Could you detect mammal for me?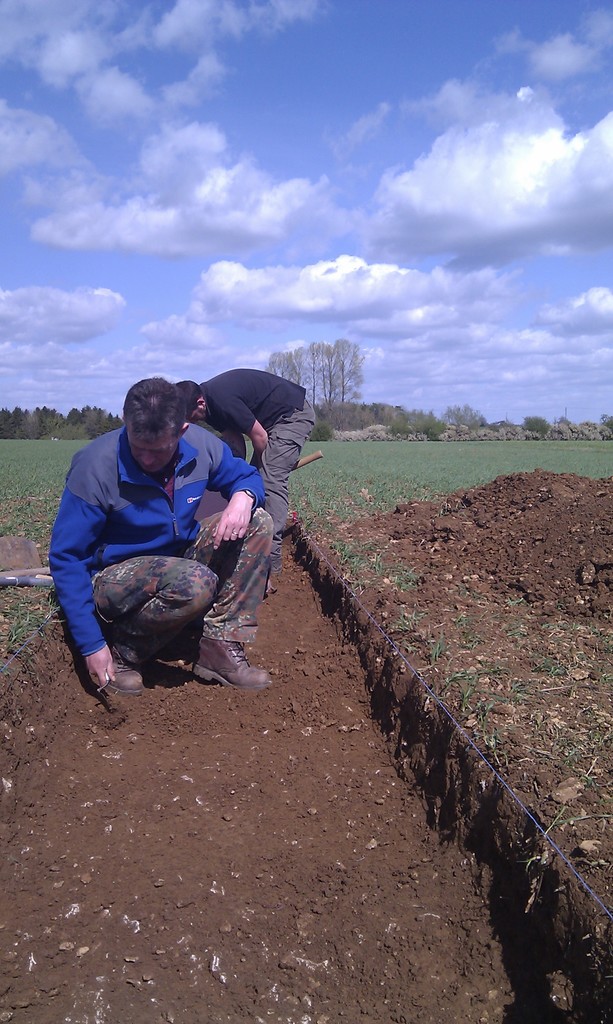
Detection result: box(61, 381, 266, 699).
